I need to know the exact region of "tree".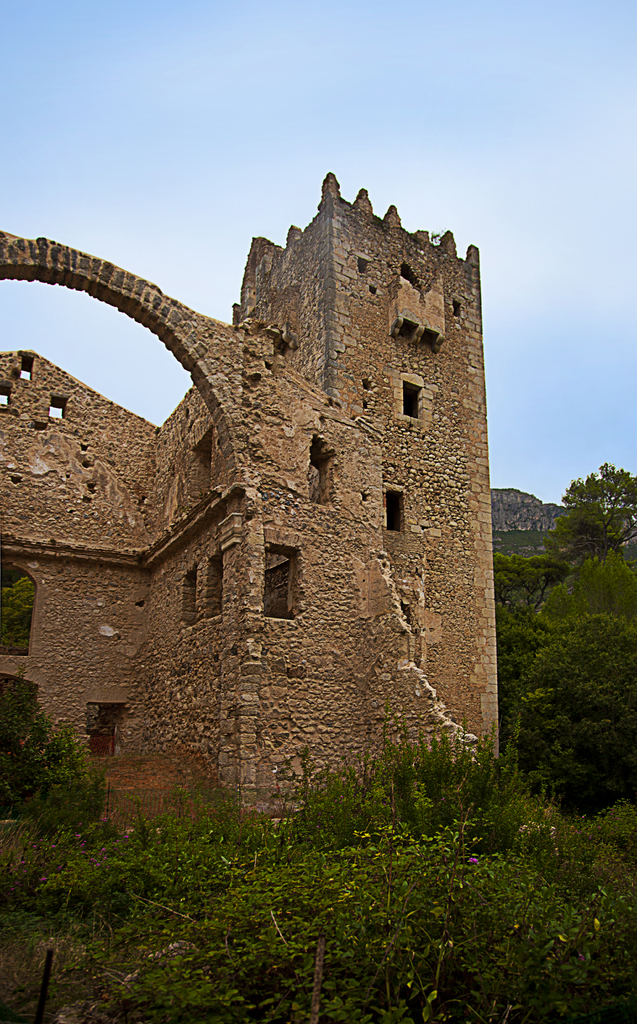
Region: detection(485, 449, 636, 696).
